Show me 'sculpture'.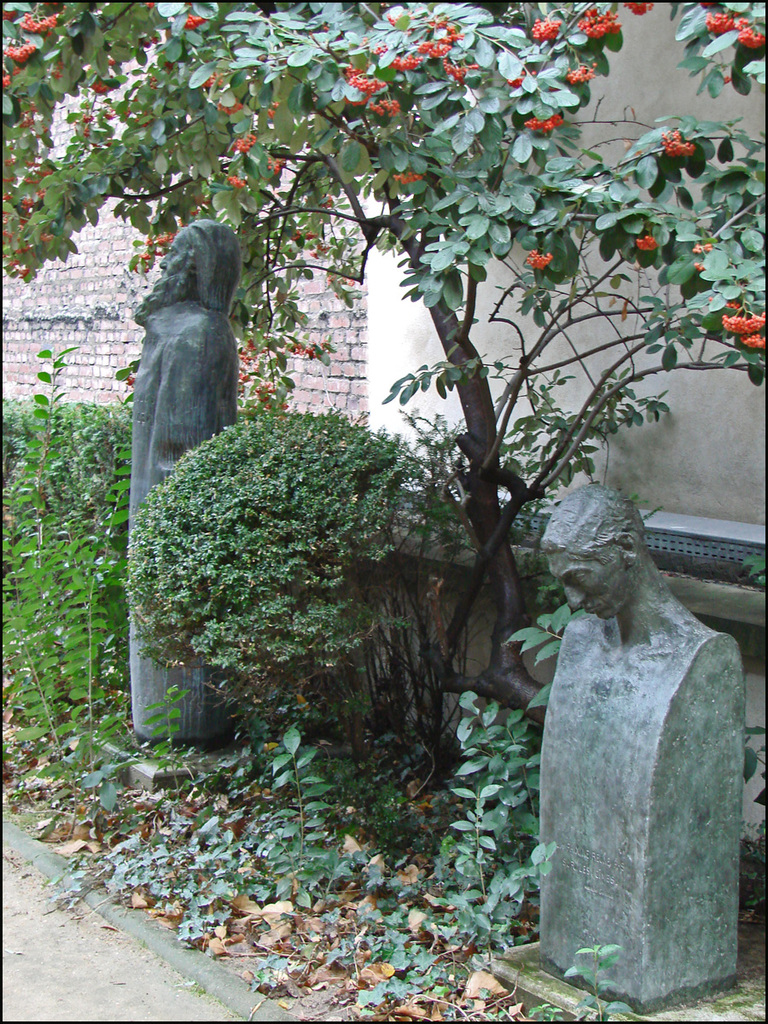
'sculpture' is here: detection(125, 207, 299, 766).
